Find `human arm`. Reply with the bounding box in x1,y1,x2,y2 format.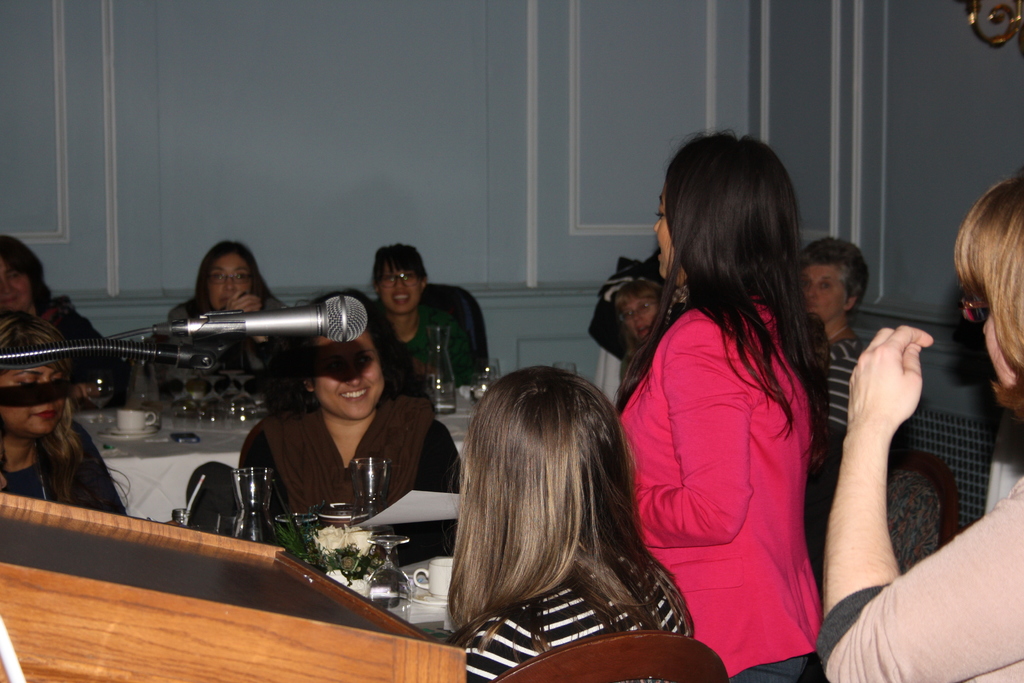
225,290,276,367.
